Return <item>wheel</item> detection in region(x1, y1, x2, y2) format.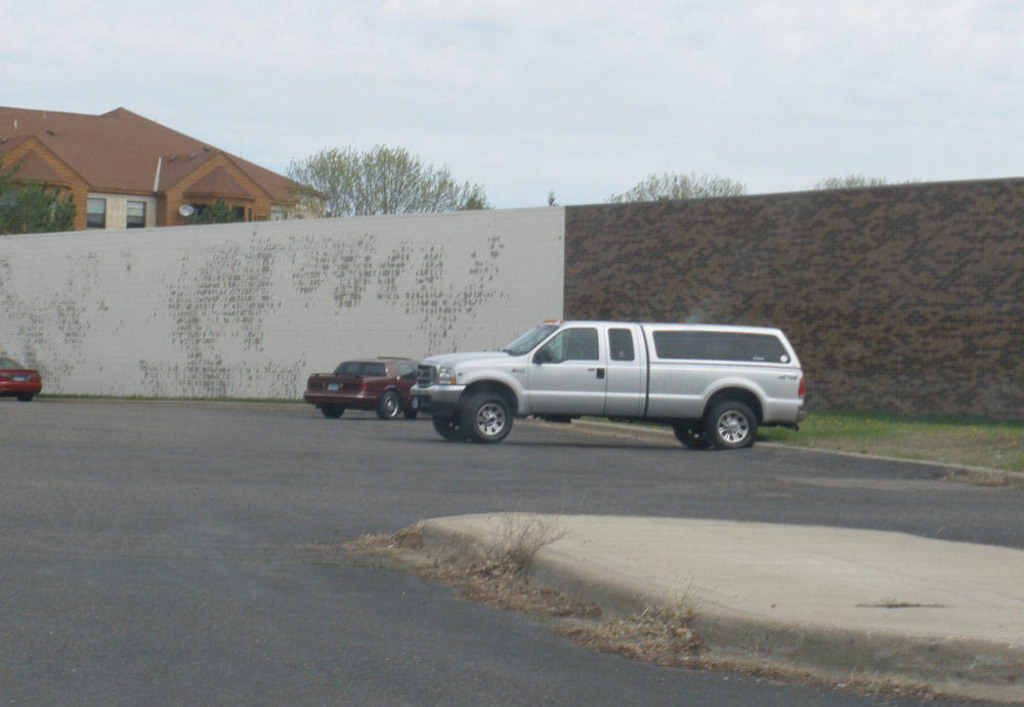
region(706, 400, 759, 449).
